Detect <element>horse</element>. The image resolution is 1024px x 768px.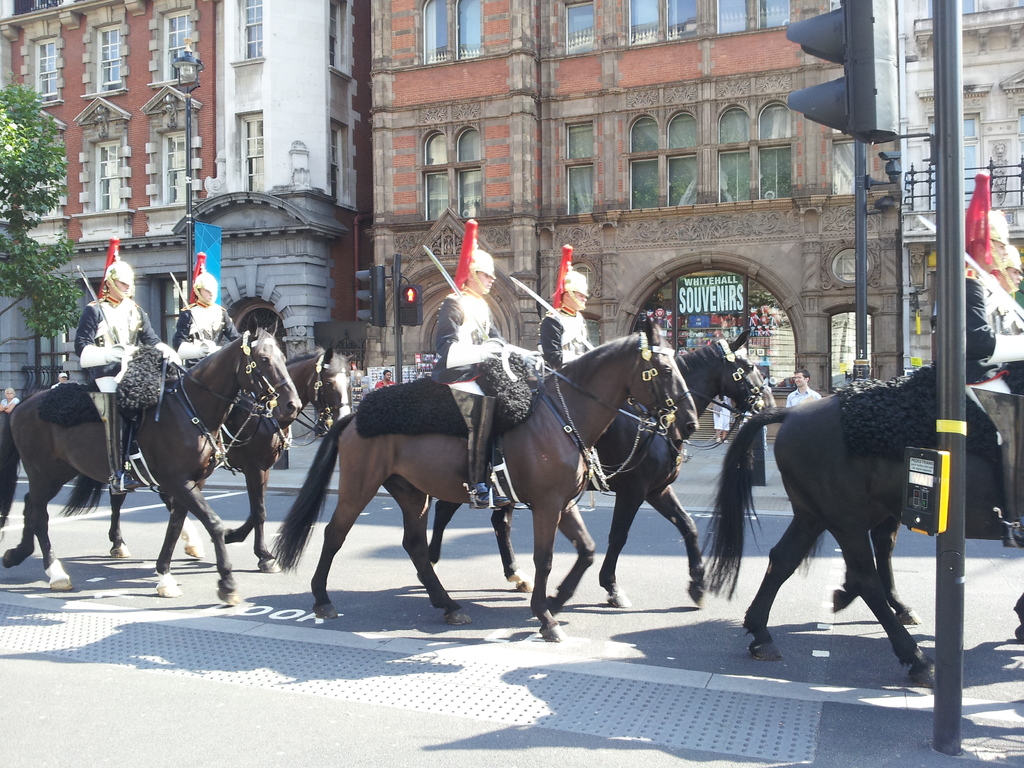
box(264, 315, 698, 640).
